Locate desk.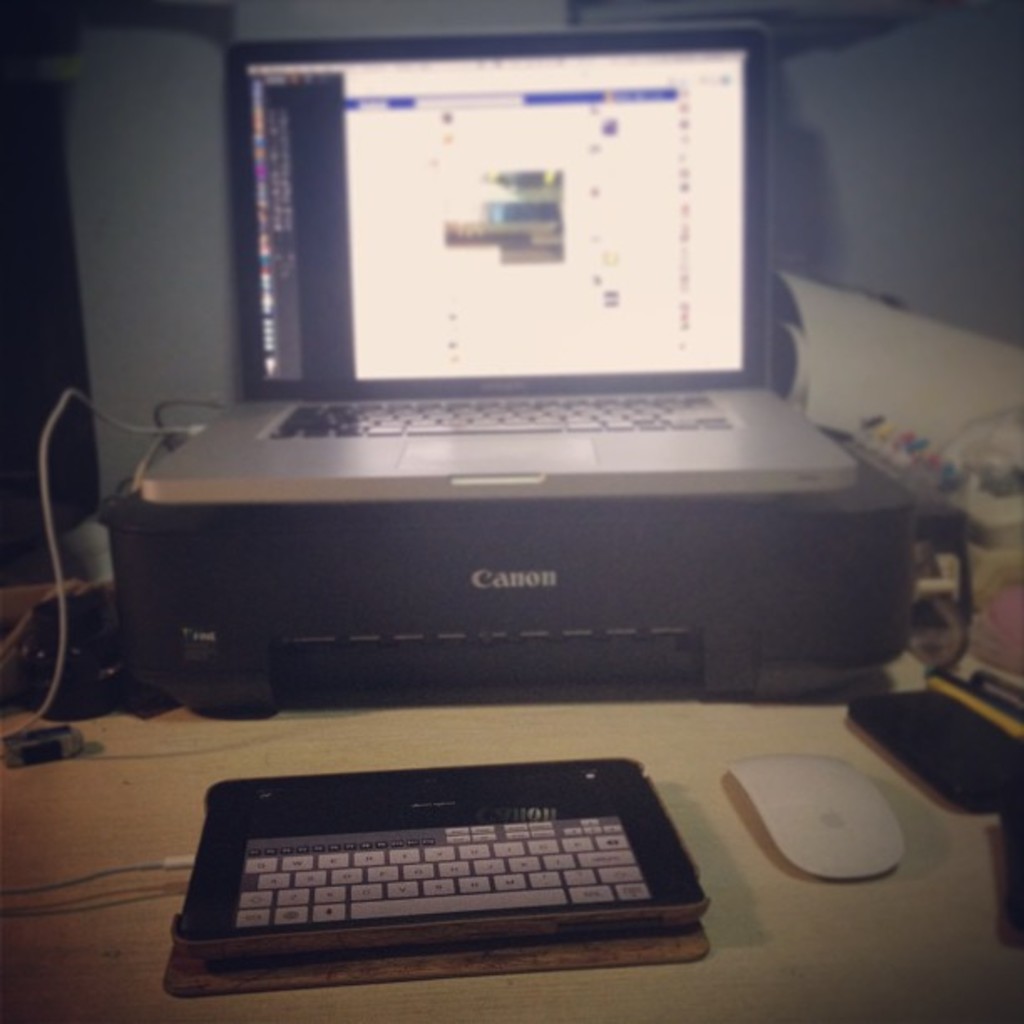
Bounding box: BBox(0, 577, 1022, 1022).
